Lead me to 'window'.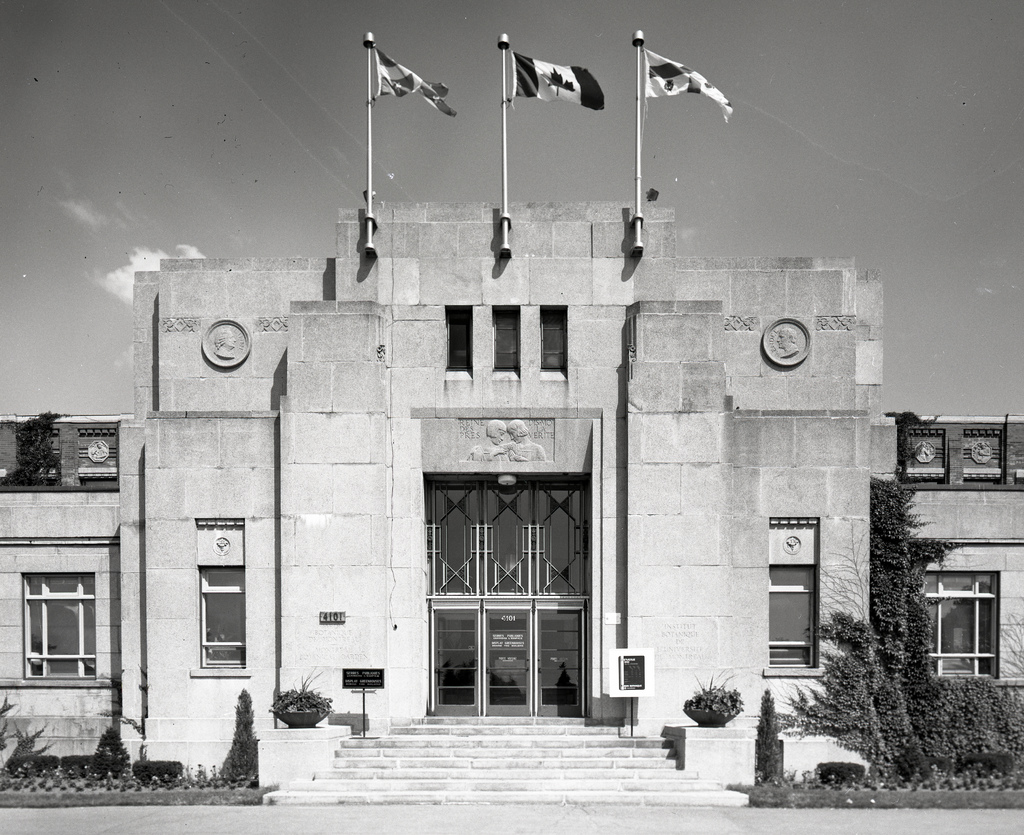
Lead to <region>20, 567, 96, 683</region>.
